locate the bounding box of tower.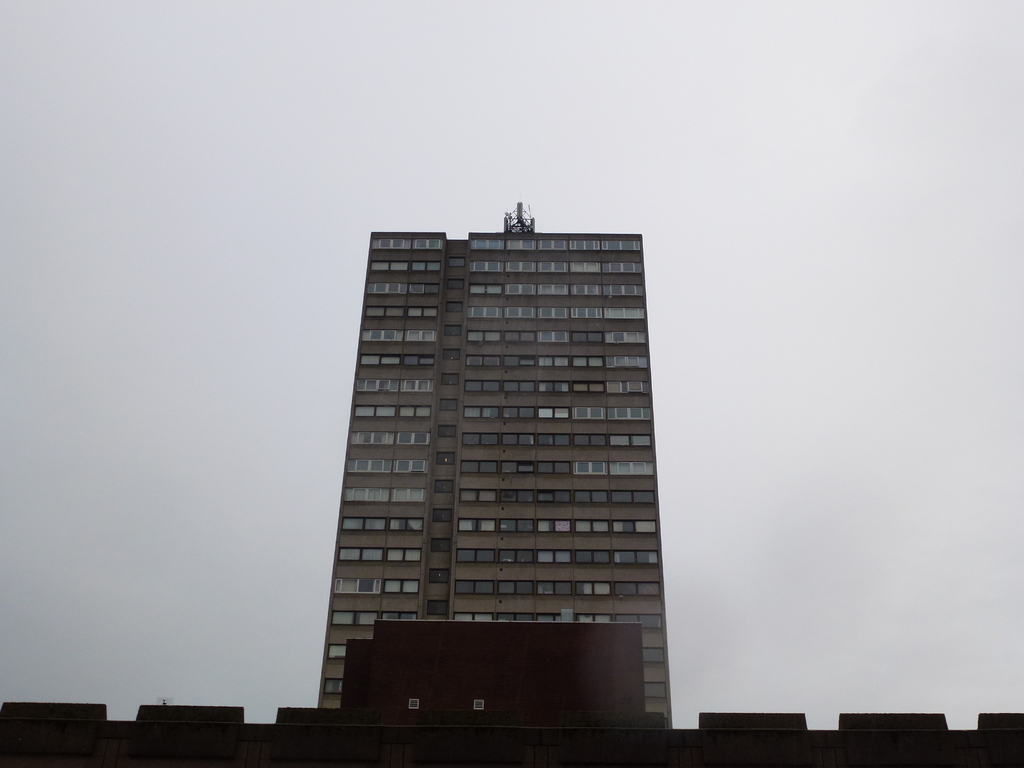
Bounding box: 313,191,681,703.
